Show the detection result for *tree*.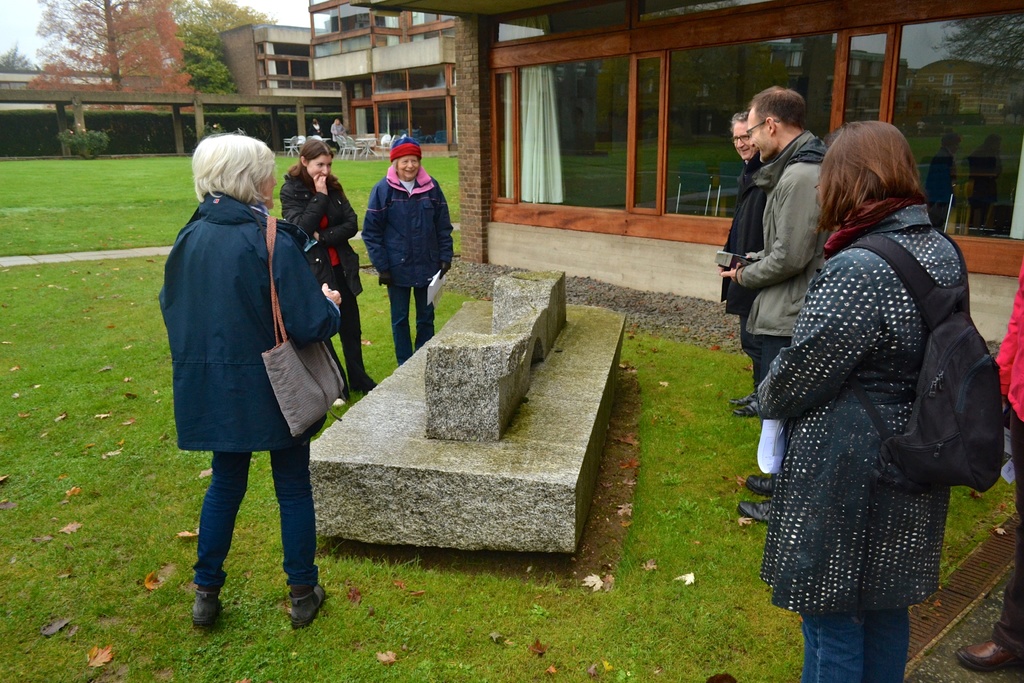
(0,45,38,79).
